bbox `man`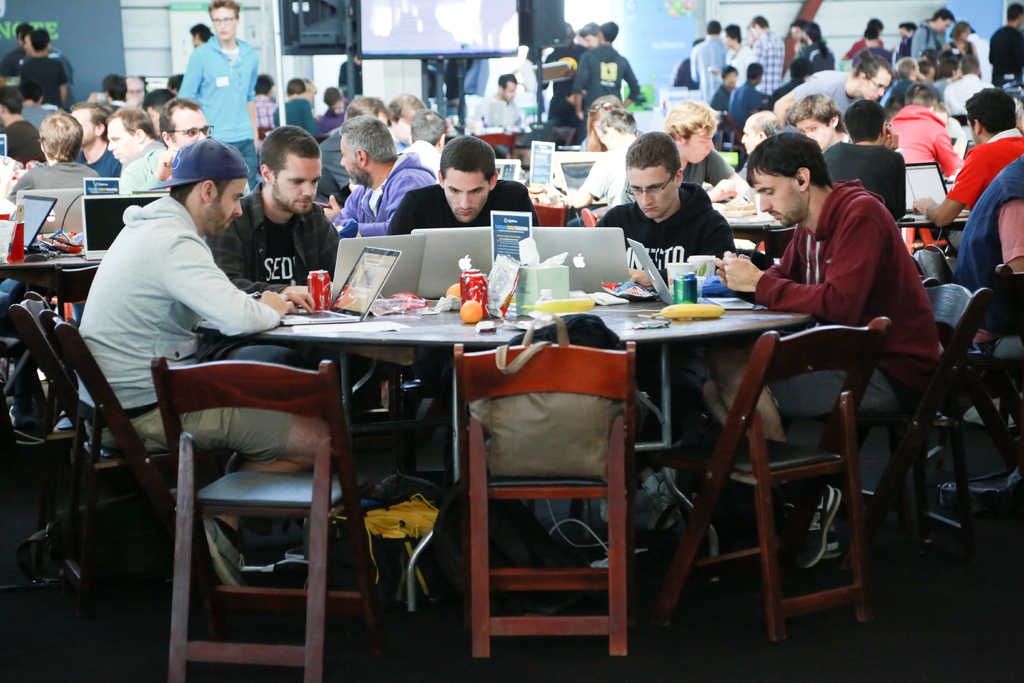
596 131 733 285
